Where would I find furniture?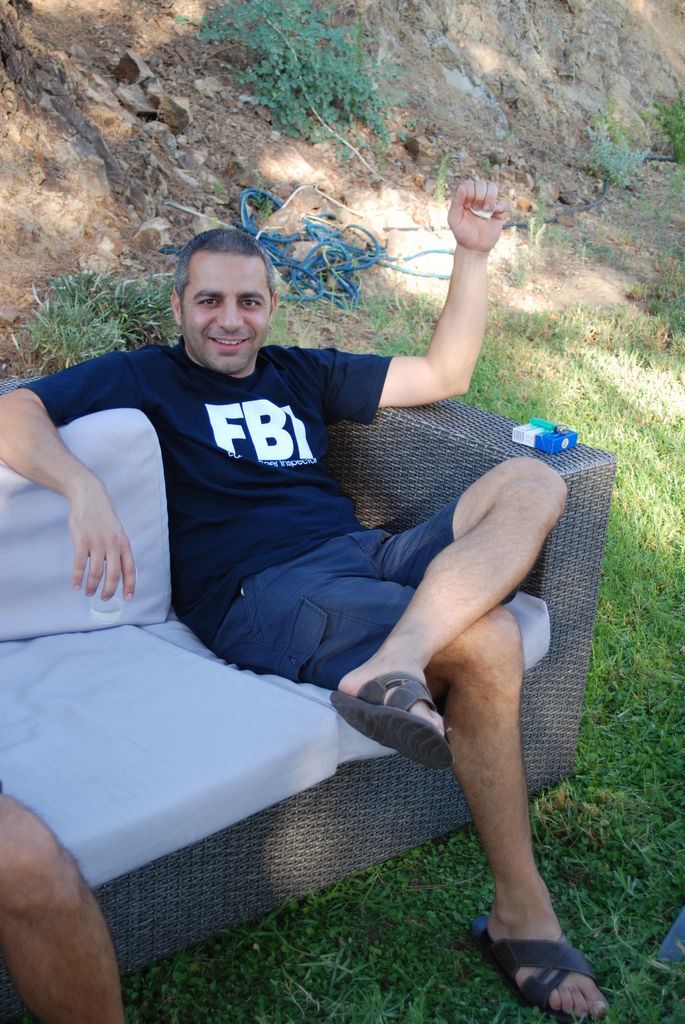
At bbox(0, 378, 615, 973).
